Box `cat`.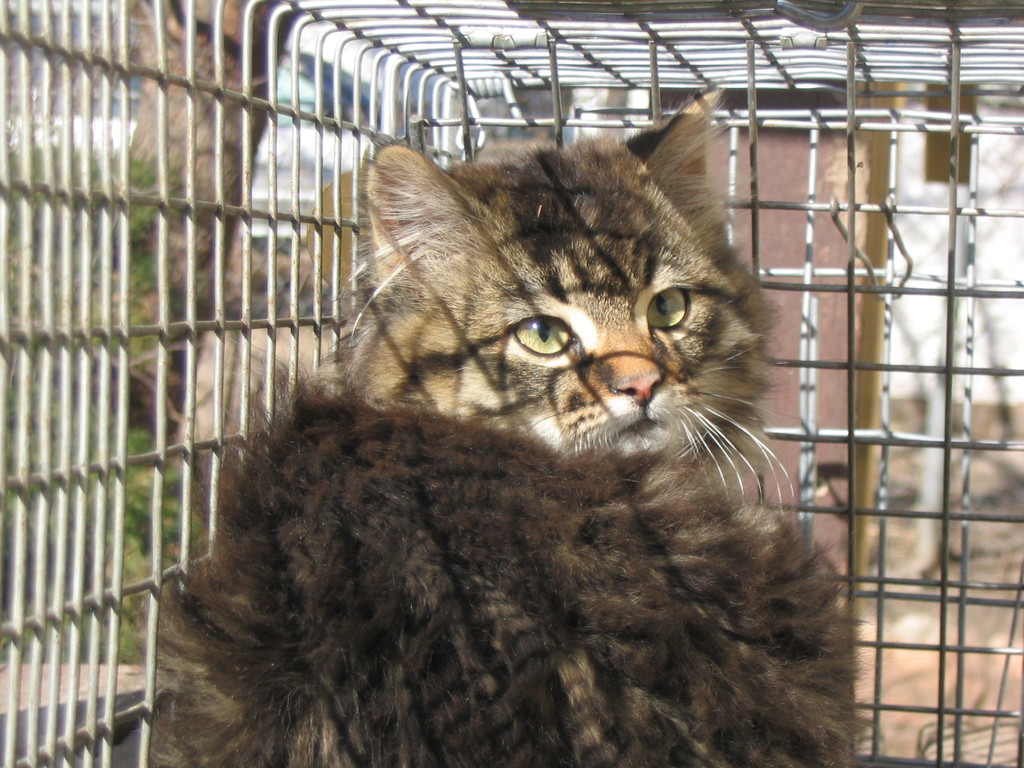
(left=337, top=77, right=805, bottom=526).
